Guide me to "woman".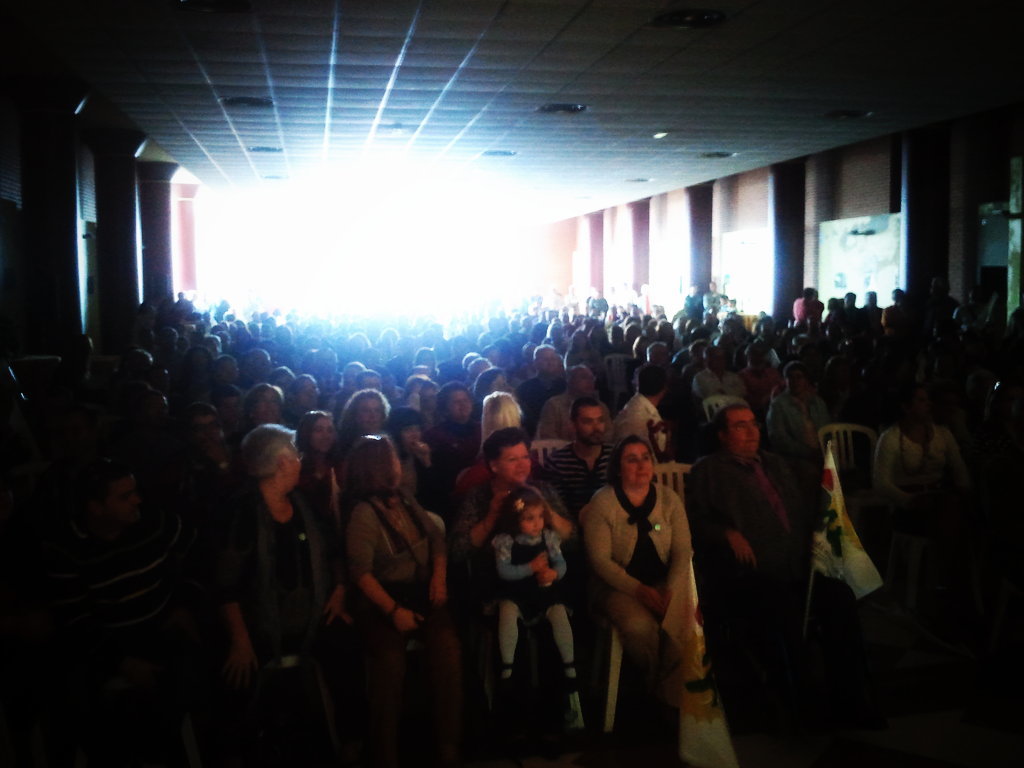
Guidance: 572, 396, 719, 741.
